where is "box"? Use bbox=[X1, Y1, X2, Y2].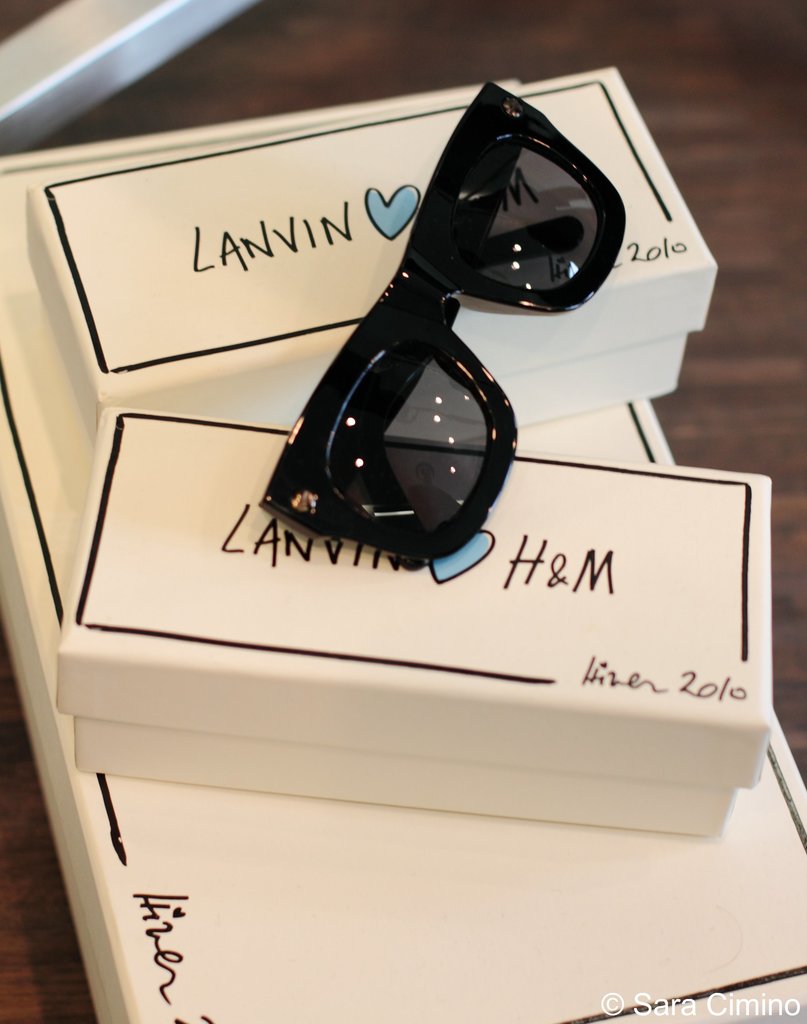
bbox=[18, 61, 721, 448].
